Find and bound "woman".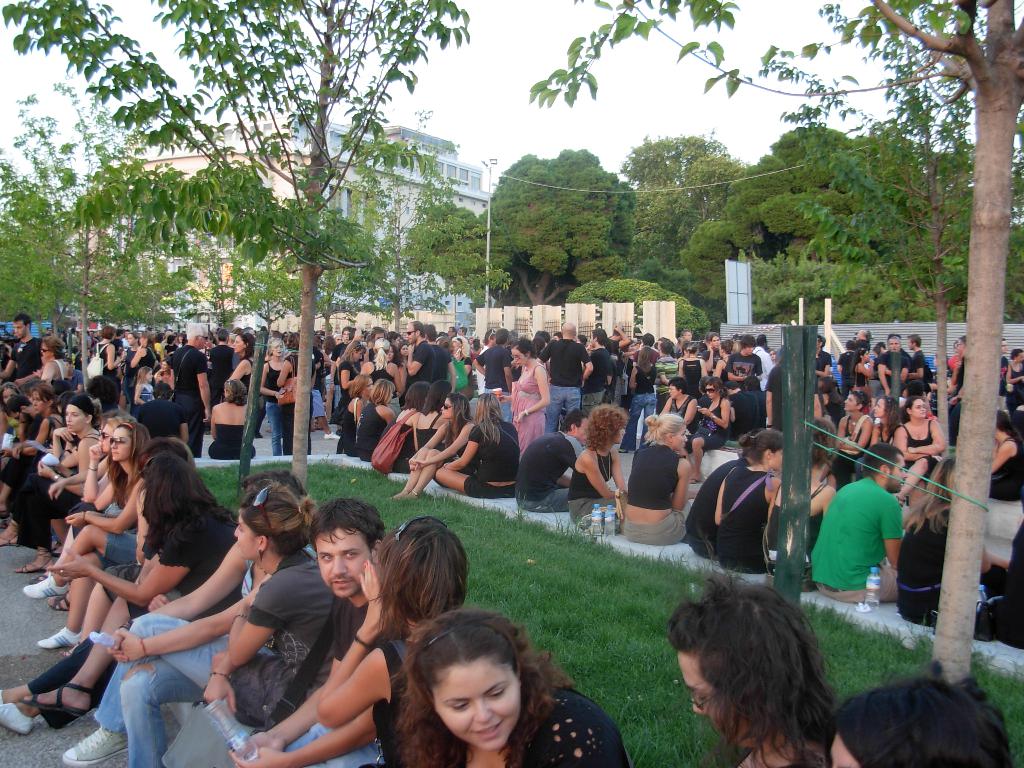
Bound: region(710, 431, 792, 573).
